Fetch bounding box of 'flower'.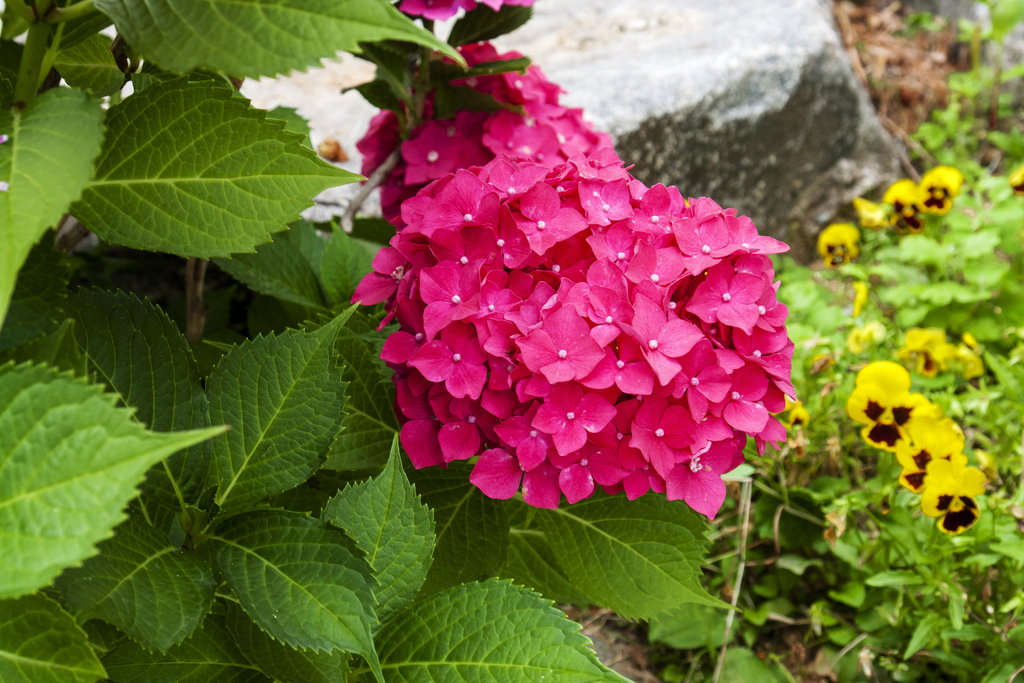
Bbox: <bbox>815, 220, 859, 273</bbox>.
